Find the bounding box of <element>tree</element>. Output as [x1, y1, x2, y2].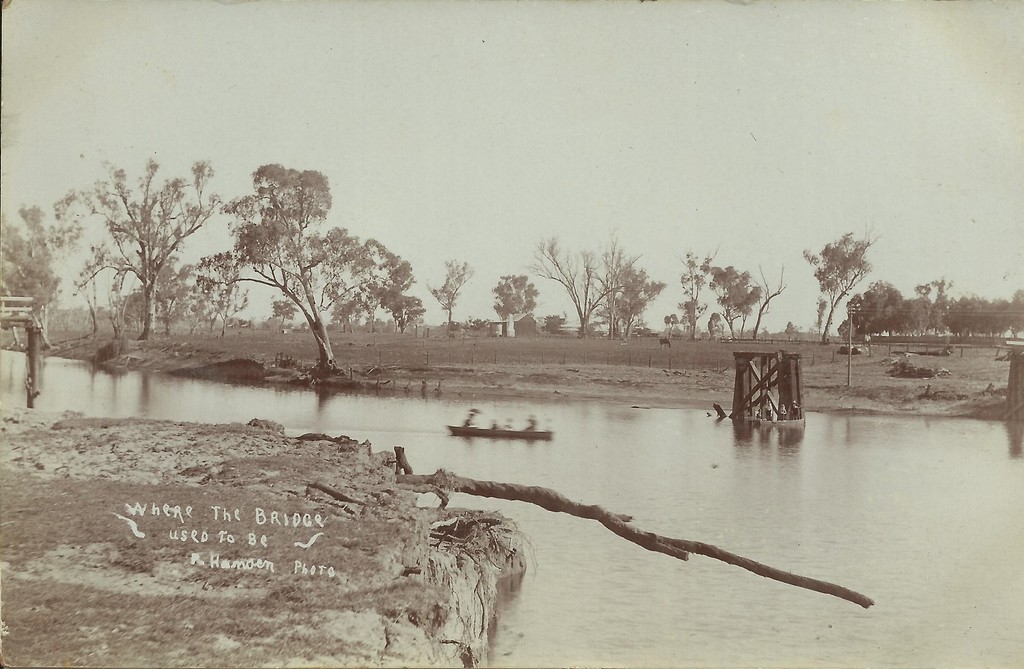
[493, 267, 534, 331].
